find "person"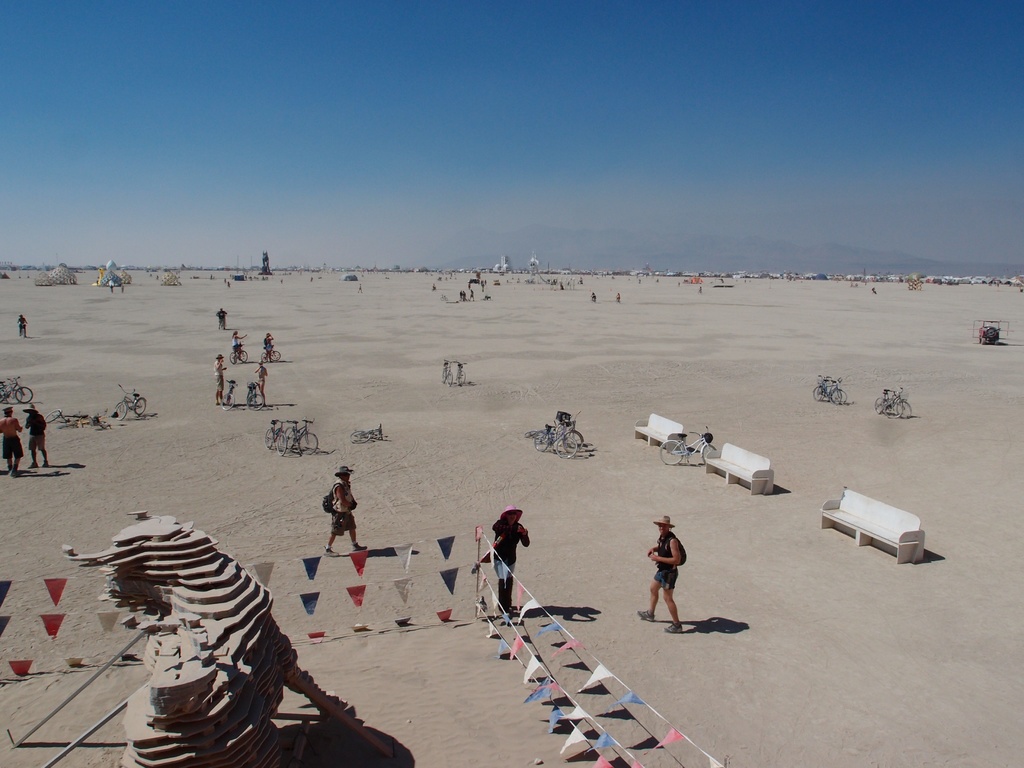
rect(227, 329, 250, 360)
